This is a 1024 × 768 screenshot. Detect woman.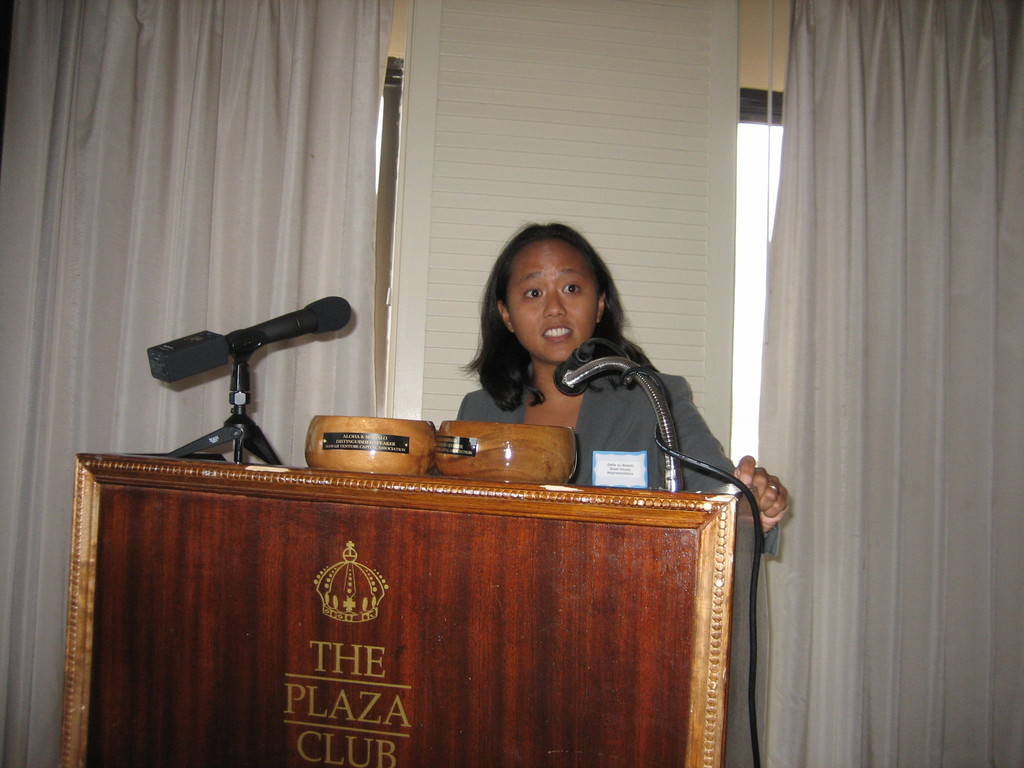
bbox=[453, 218, 790, 556].
